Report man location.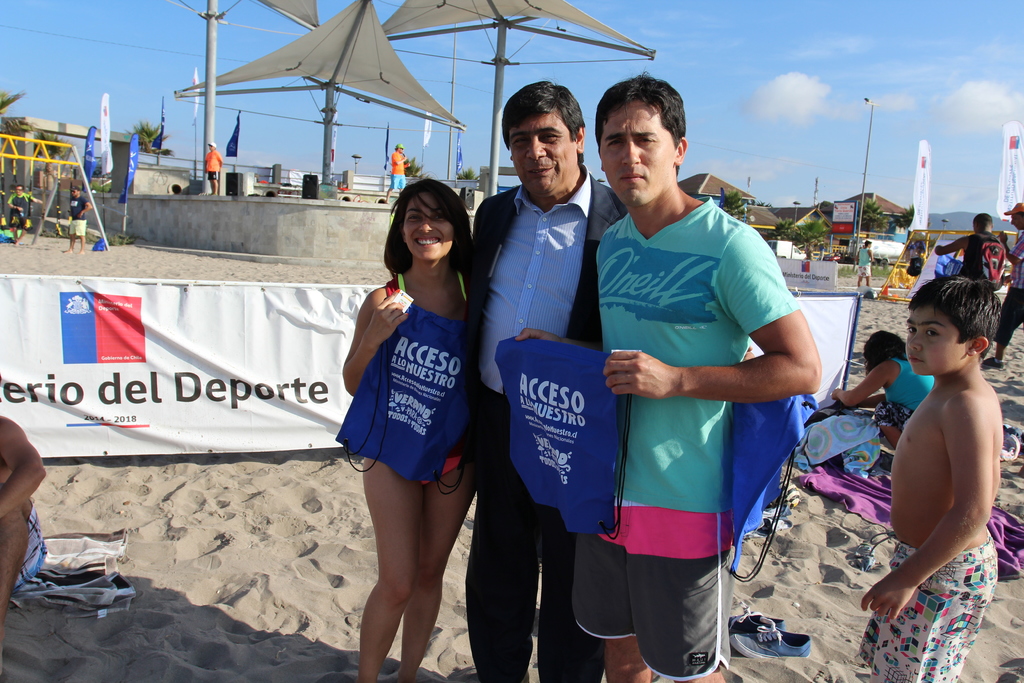
Report: bbox=(981, 204, 1023, 370).
